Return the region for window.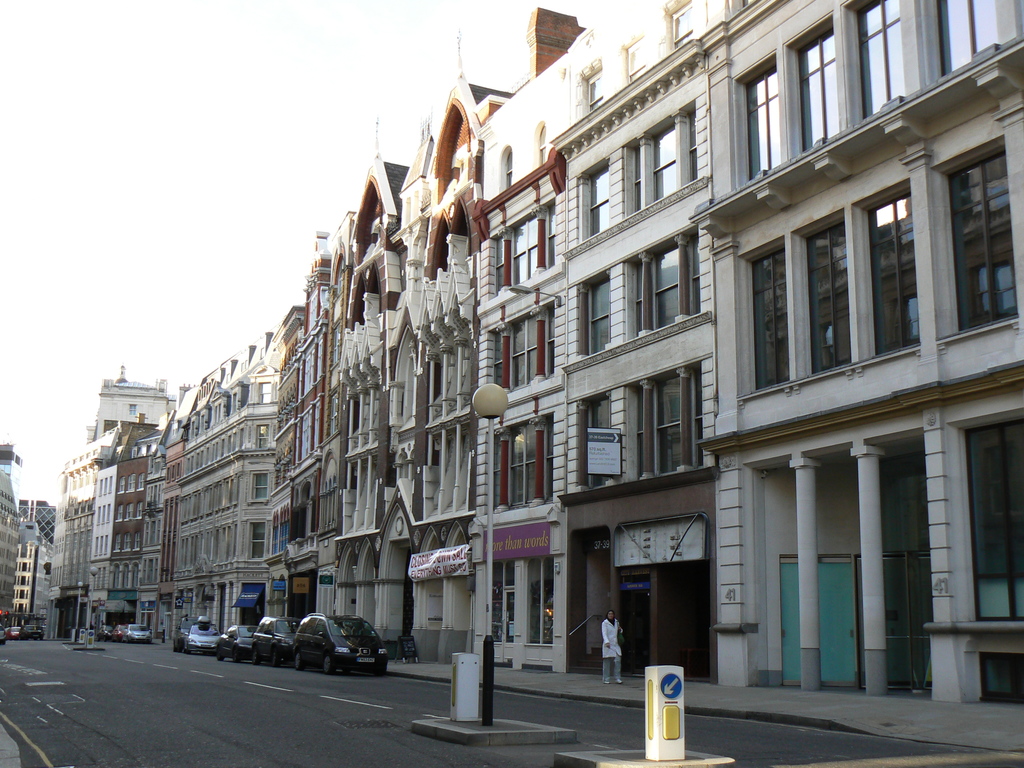
pyautogui.locateOnScreen(488, 306, 556, 389).
